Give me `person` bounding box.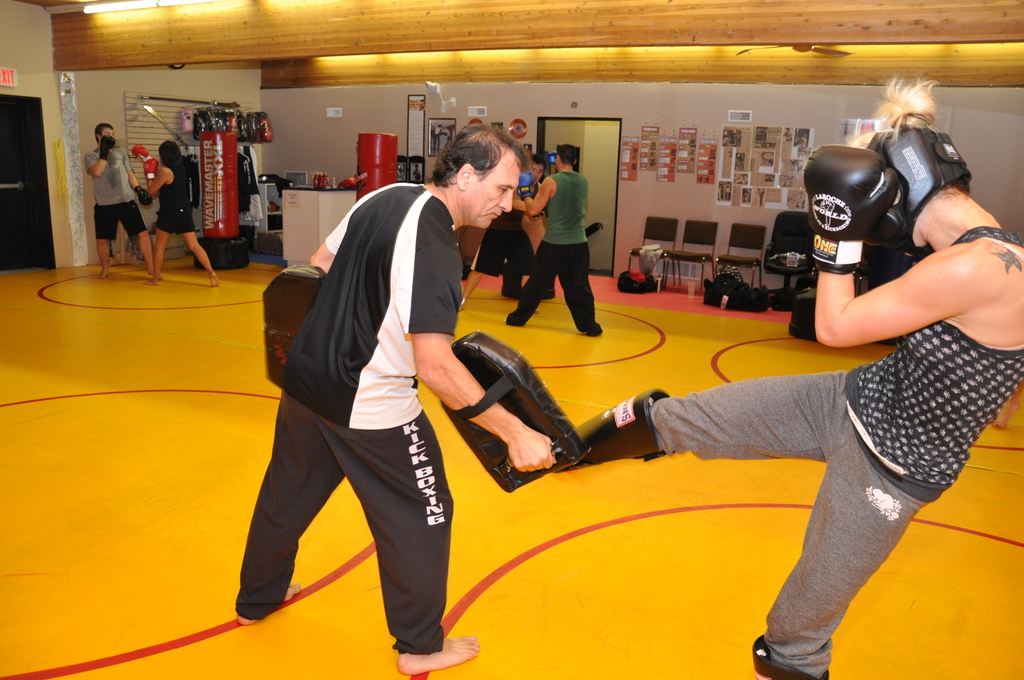
crop(442, 152, 543, 312).
